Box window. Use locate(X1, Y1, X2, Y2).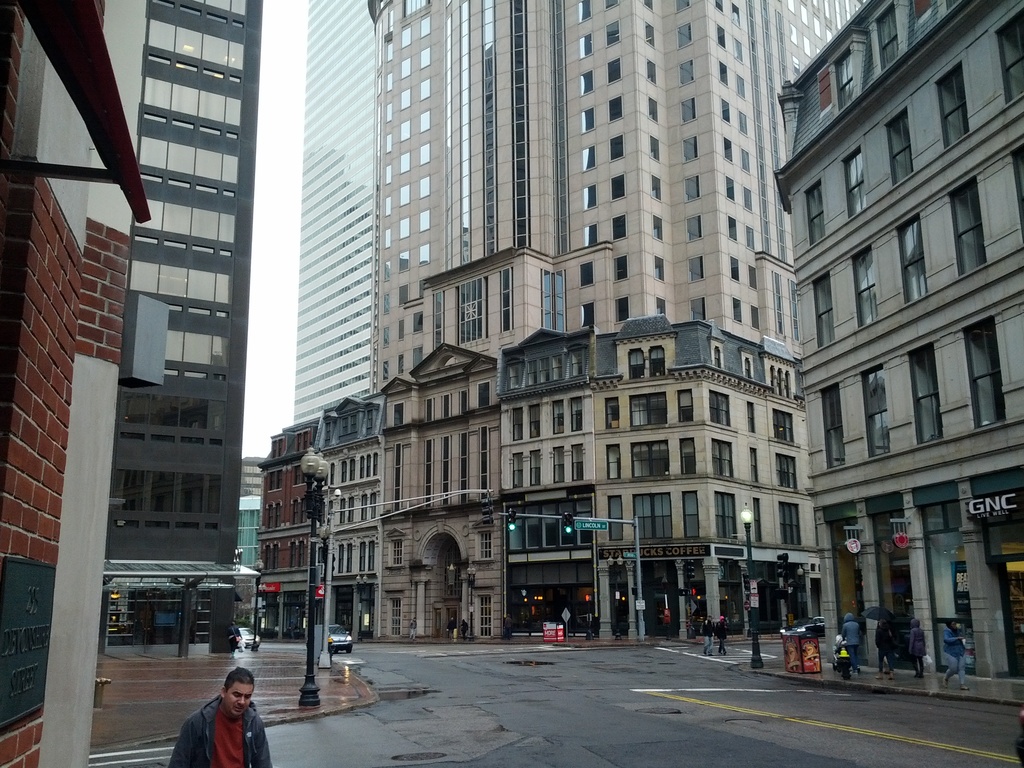
locate(806, 176, 825, 246).
